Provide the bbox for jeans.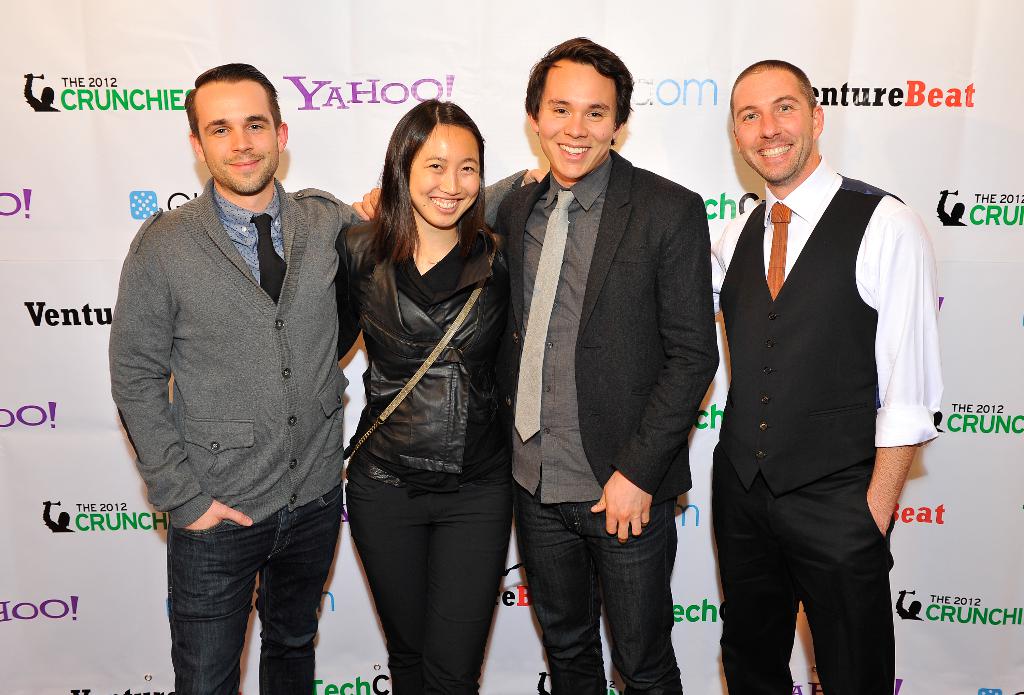
(165, 478, 344, 694).
